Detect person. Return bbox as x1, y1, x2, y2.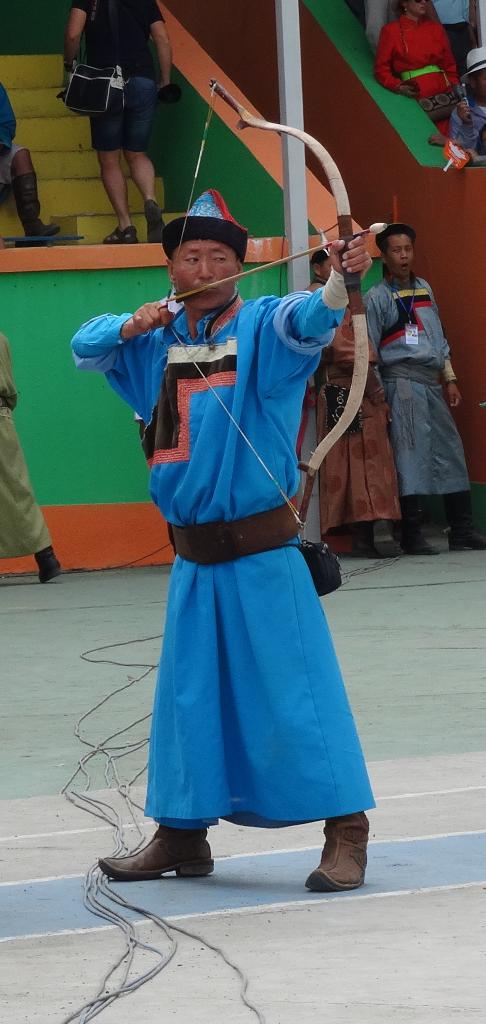
448, 44, 485, 168.
